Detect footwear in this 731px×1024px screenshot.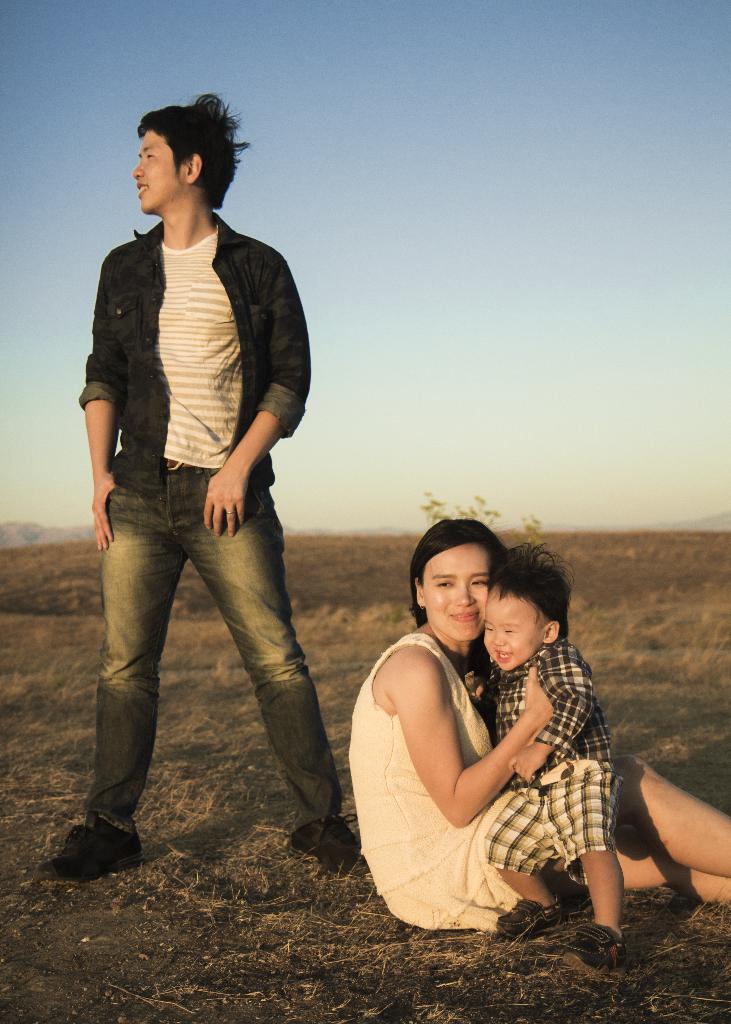
Detection: (left=287, top=811, right=369, bottom=874).
